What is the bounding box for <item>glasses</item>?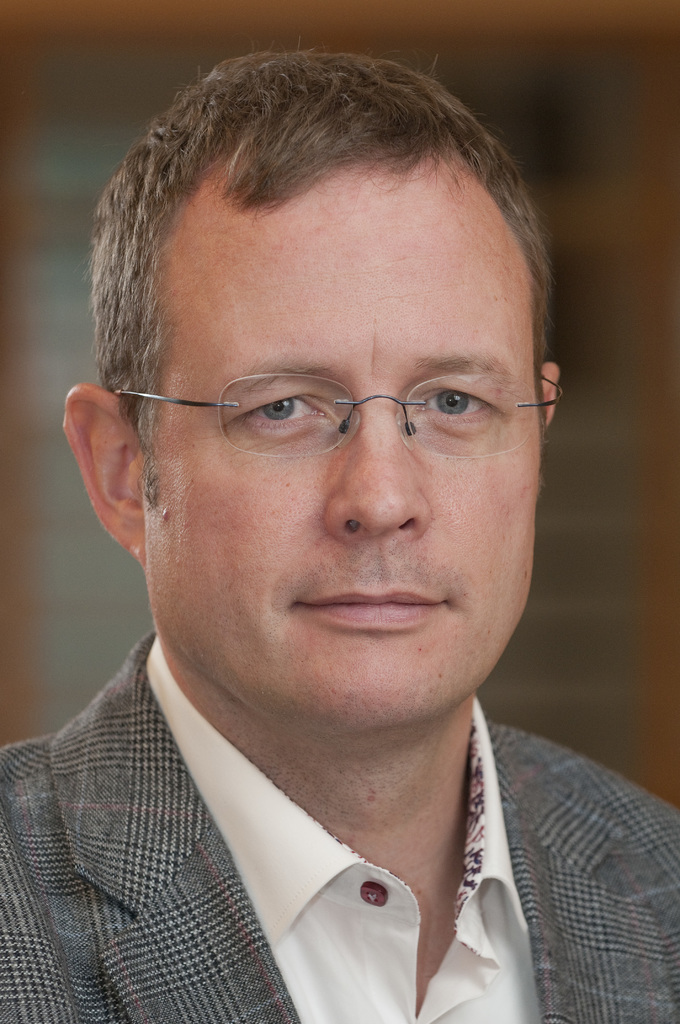
BBox(109, 356, 573, 449).
